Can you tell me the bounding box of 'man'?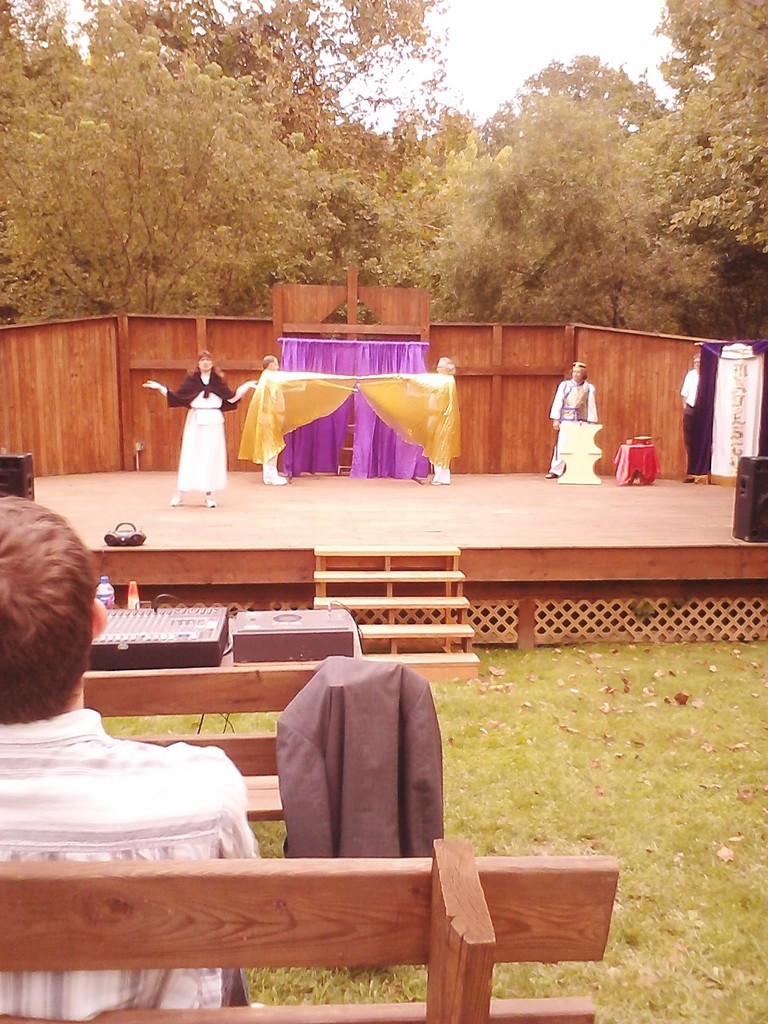
[545, 351, 600, 479].
